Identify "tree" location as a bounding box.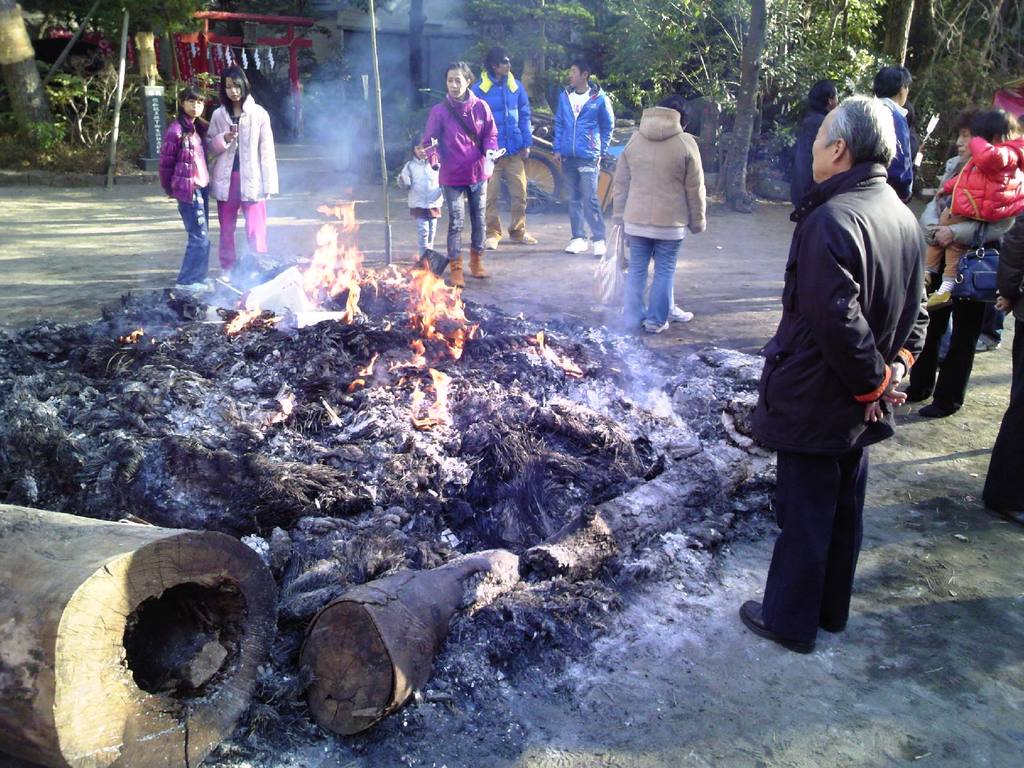
595, 0, 881, 206.
